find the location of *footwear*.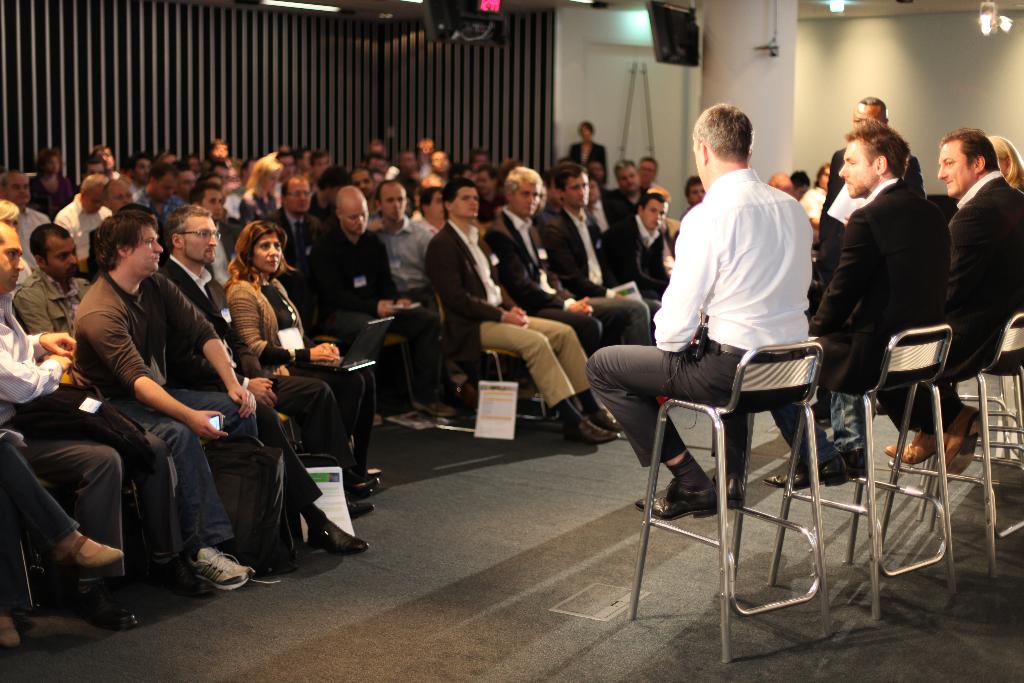
Location: (70, 582, 138, 626).
